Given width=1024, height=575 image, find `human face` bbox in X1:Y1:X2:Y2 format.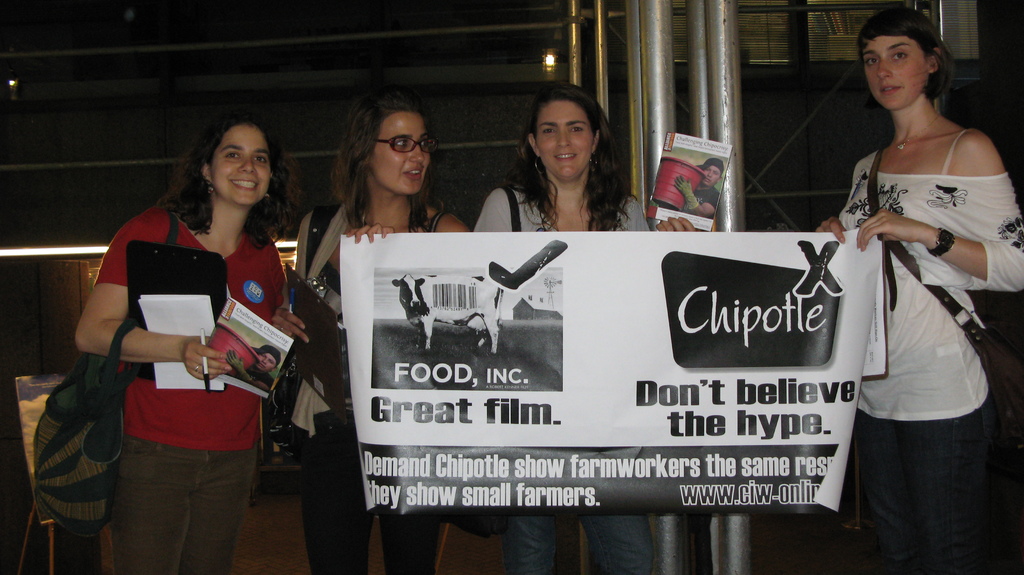
205:125:276:204.
